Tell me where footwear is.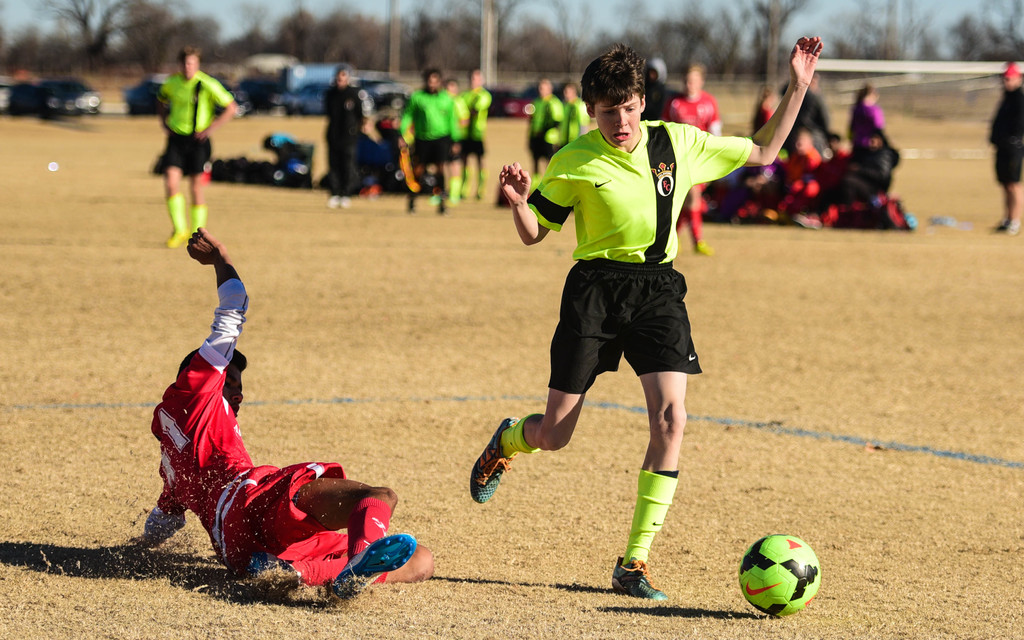
footwear is at detection(613, 553, 669, 604).
